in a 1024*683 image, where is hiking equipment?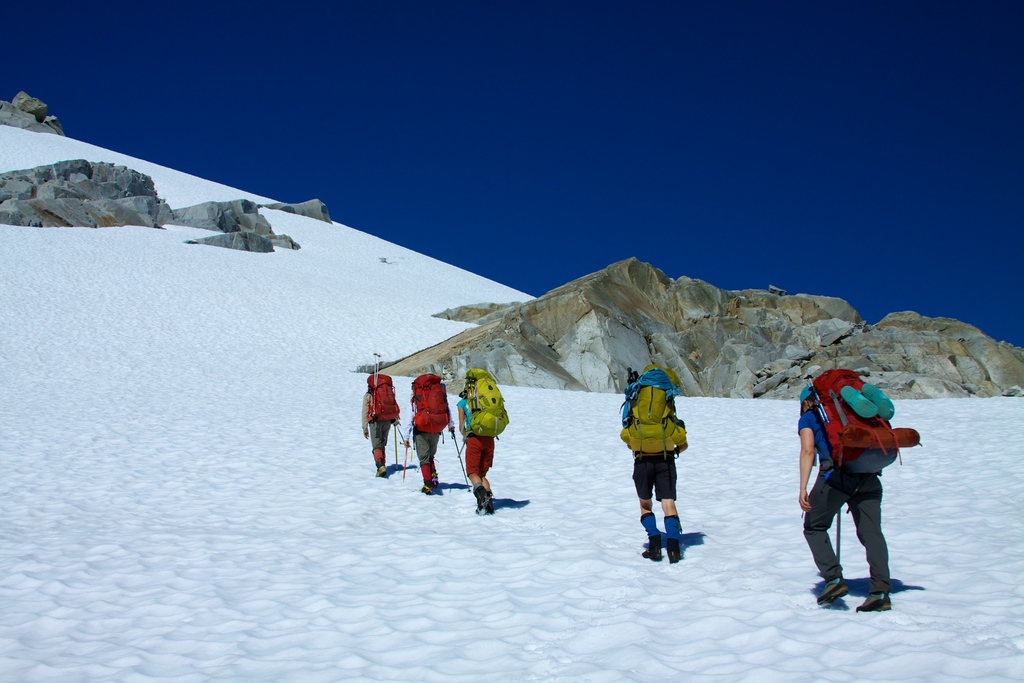
locate(664, 544, 683, 565).
